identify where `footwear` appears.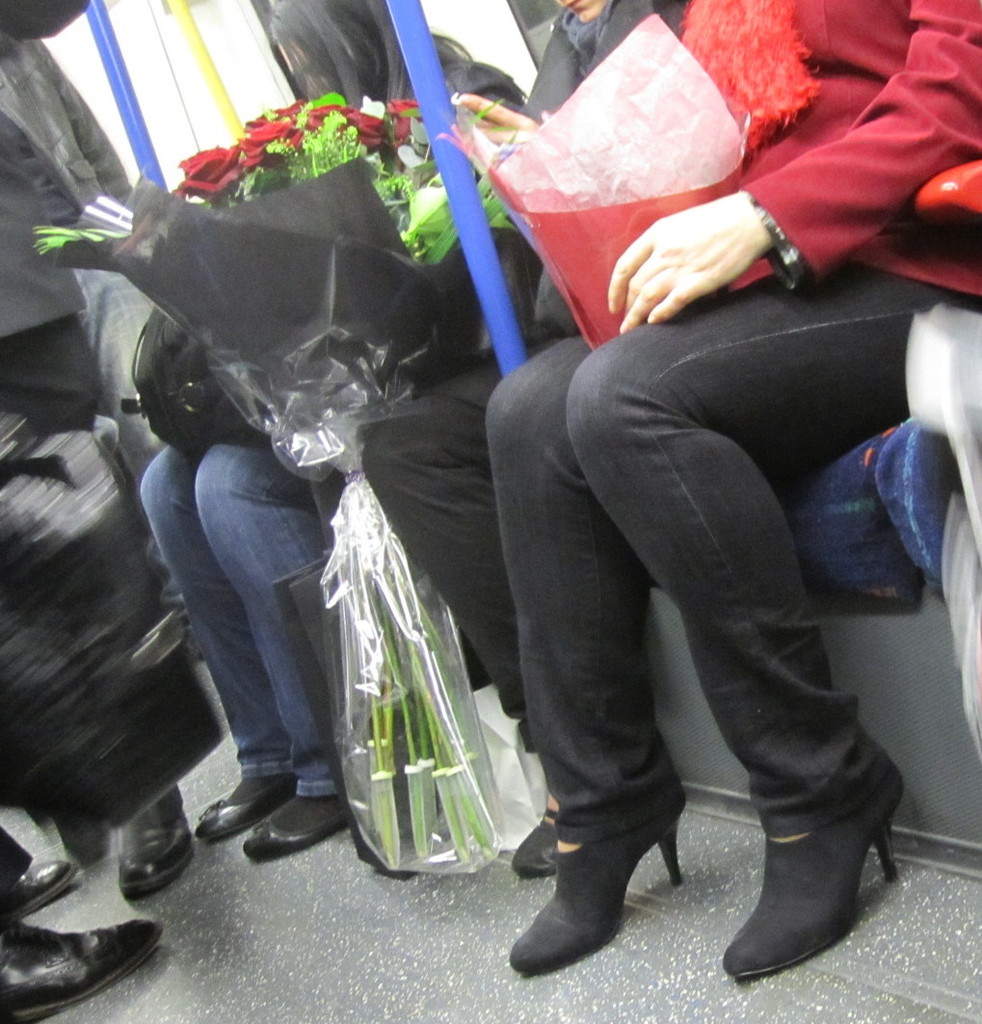
Appears at (x1=0, y1=917, x2=161, y2=1021).
